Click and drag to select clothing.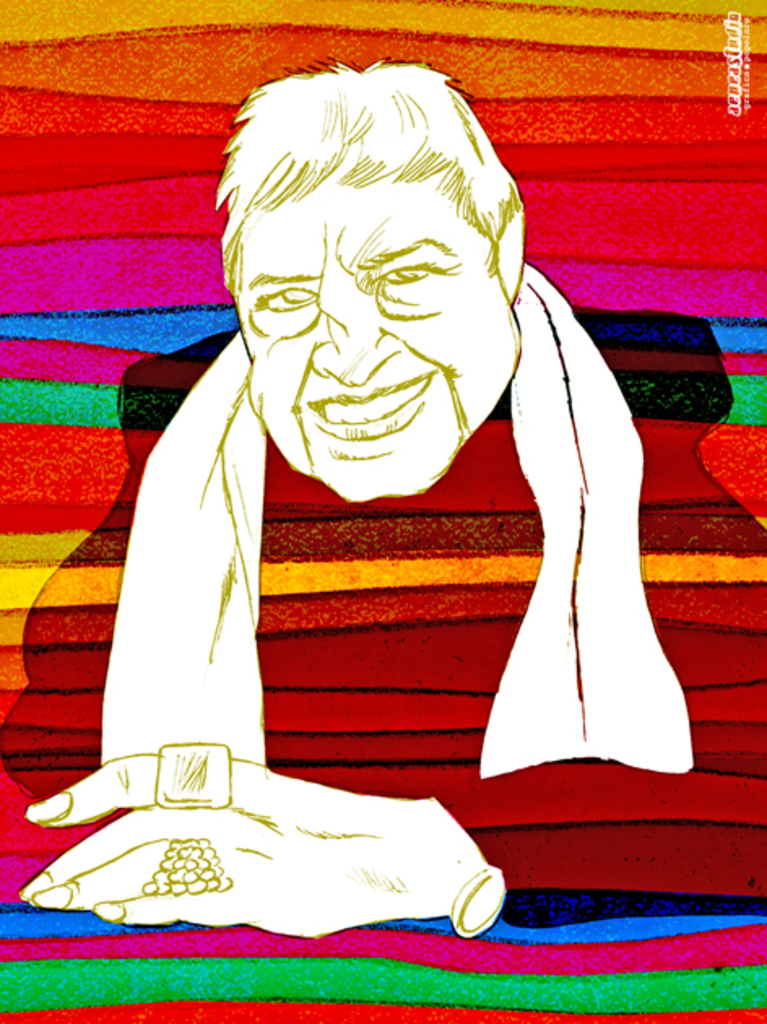
Selection: 75 346 699 809.
